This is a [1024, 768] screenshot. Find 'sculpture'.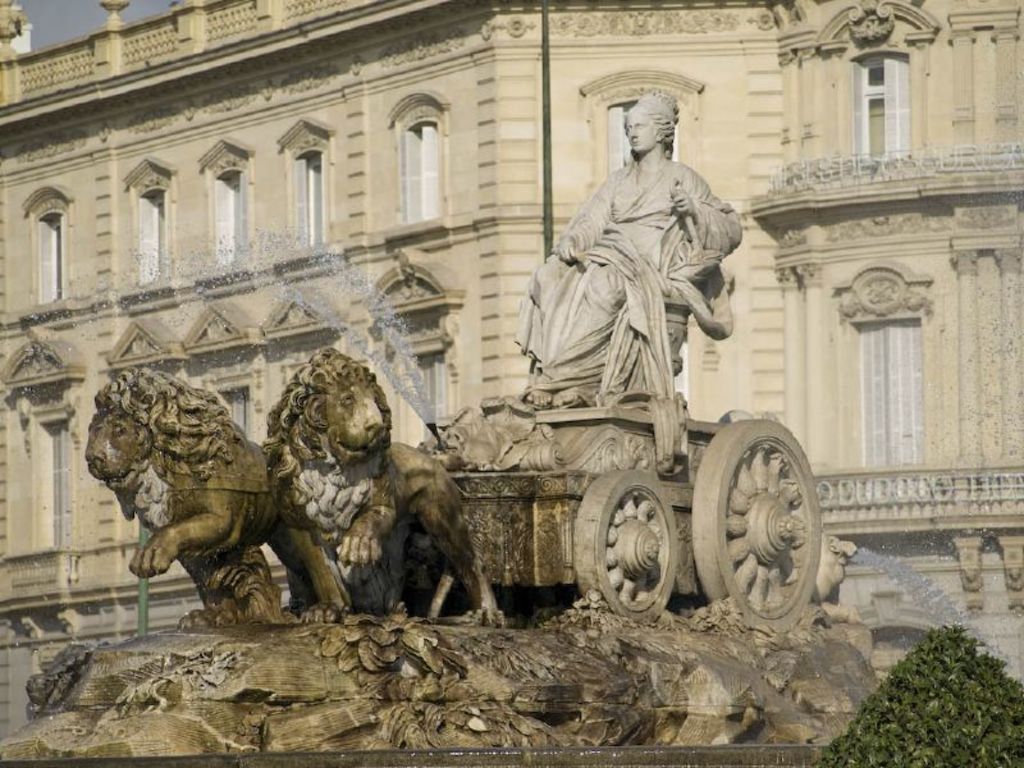
Bounding box: bbox=(0, 77, 893, 767).
